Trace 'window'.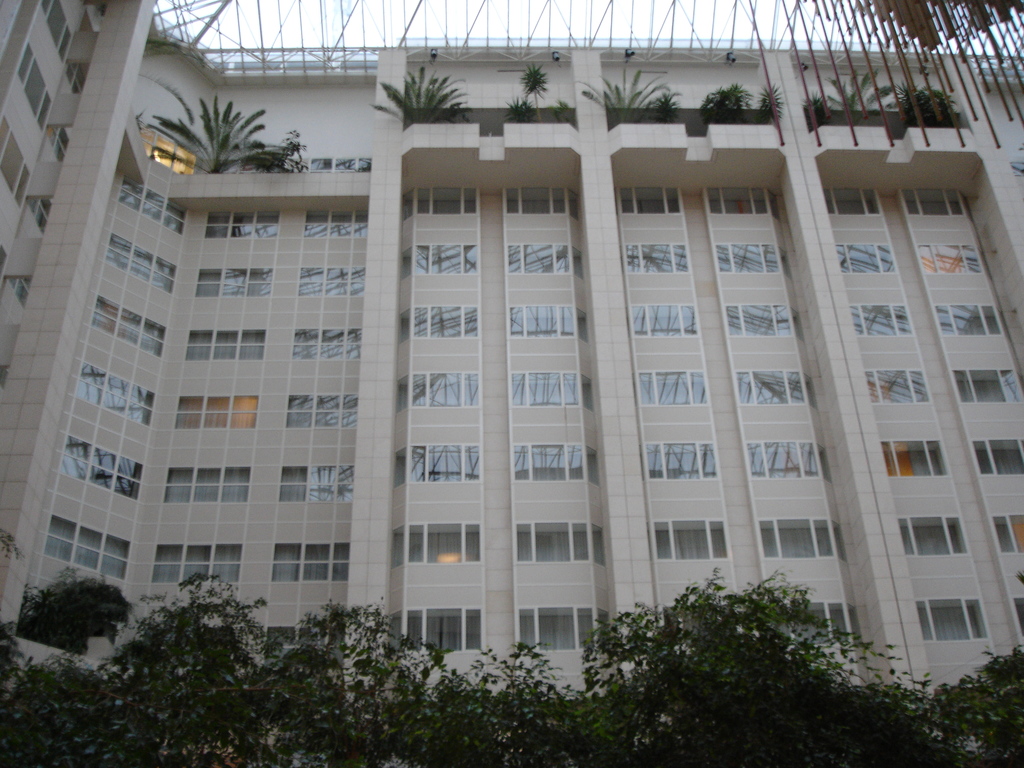
Traced to 1002,509,1023,550.
